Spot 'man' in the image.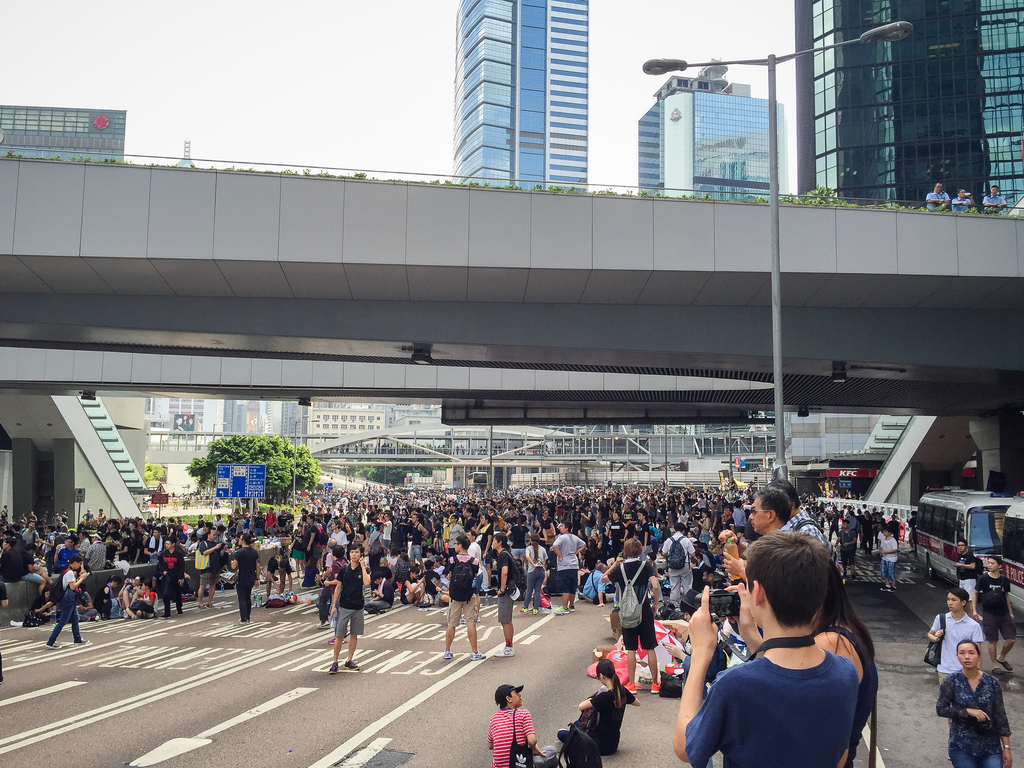
'man' found at crop(952, 536, 977, 620).
